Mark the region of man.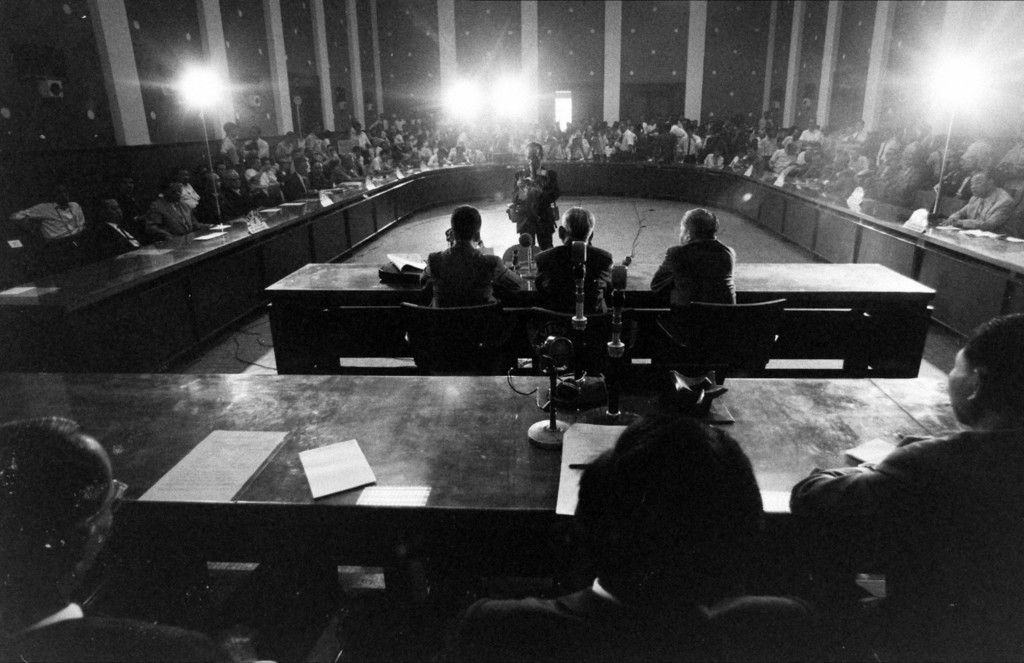
Region: x1=420 y1=204 x2=520 y2=306.
